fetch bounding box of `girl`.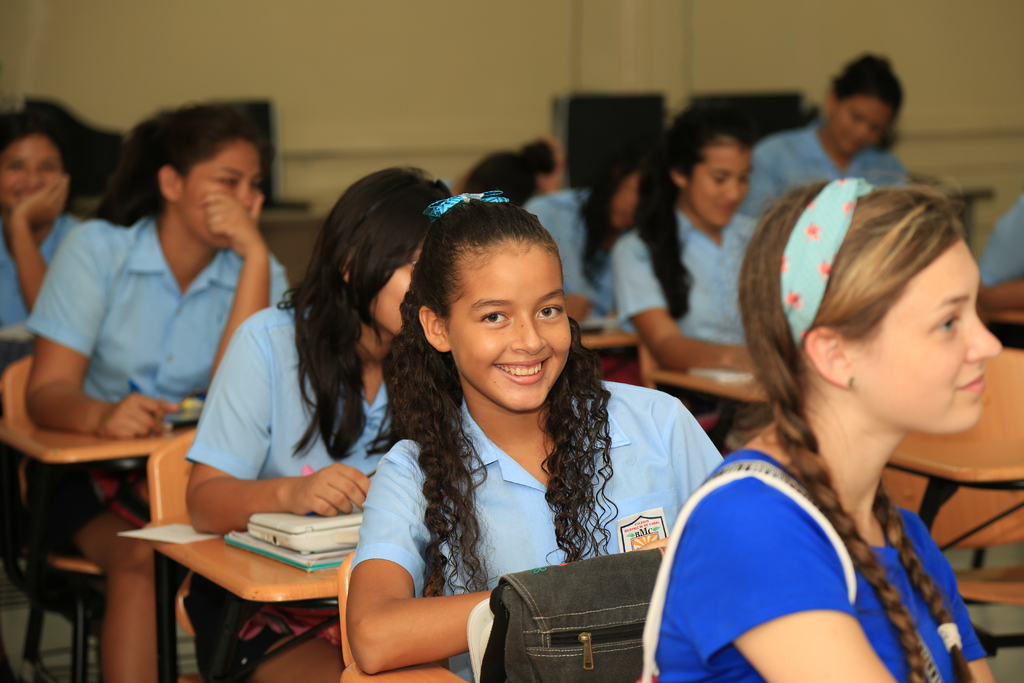
Bbox: left=749, top=50, right=921, bottom=221.
